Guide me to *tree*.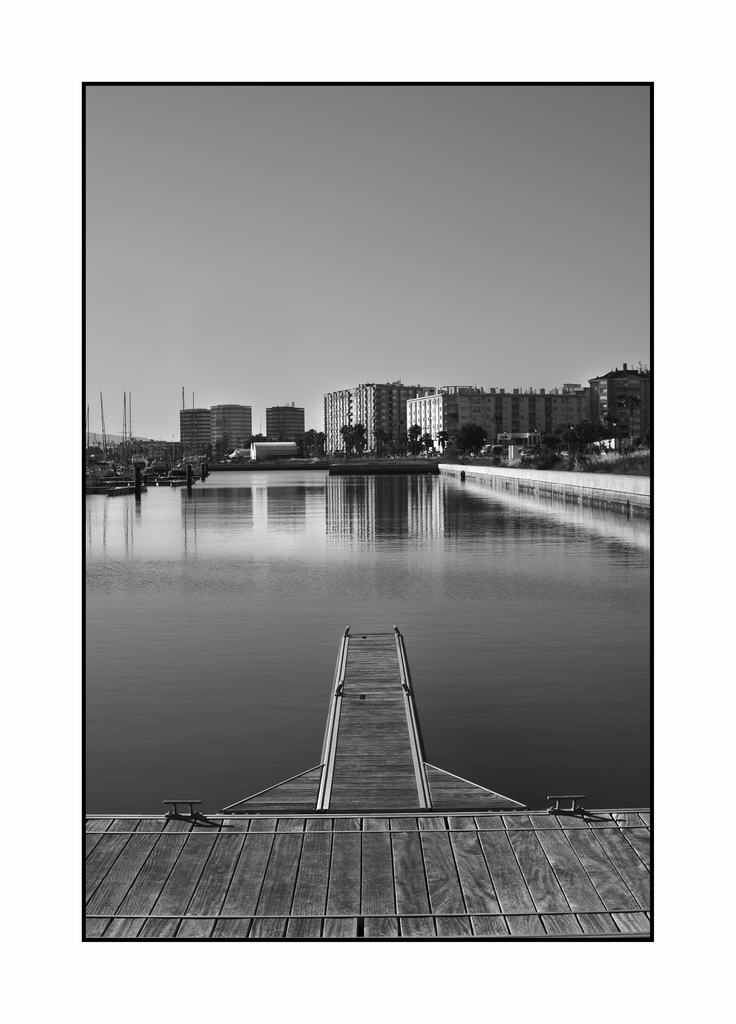
Guidance: box(289, 426, 326, 456).
